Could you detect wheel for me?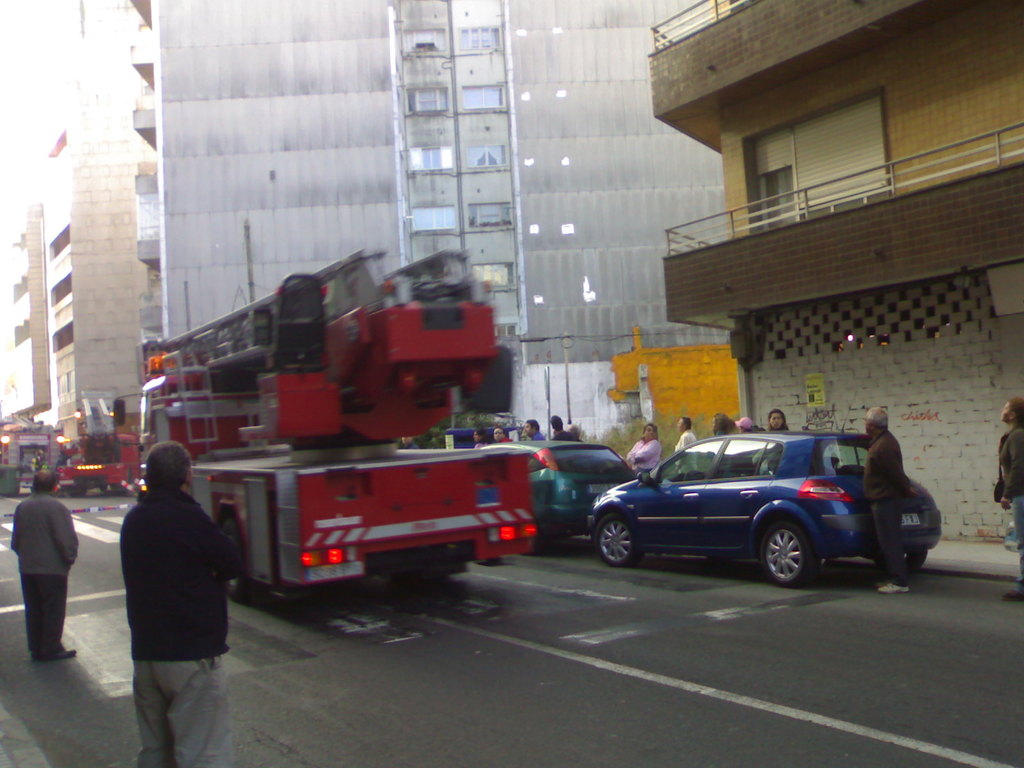
Detection result: 227, 520, 246, 603.
